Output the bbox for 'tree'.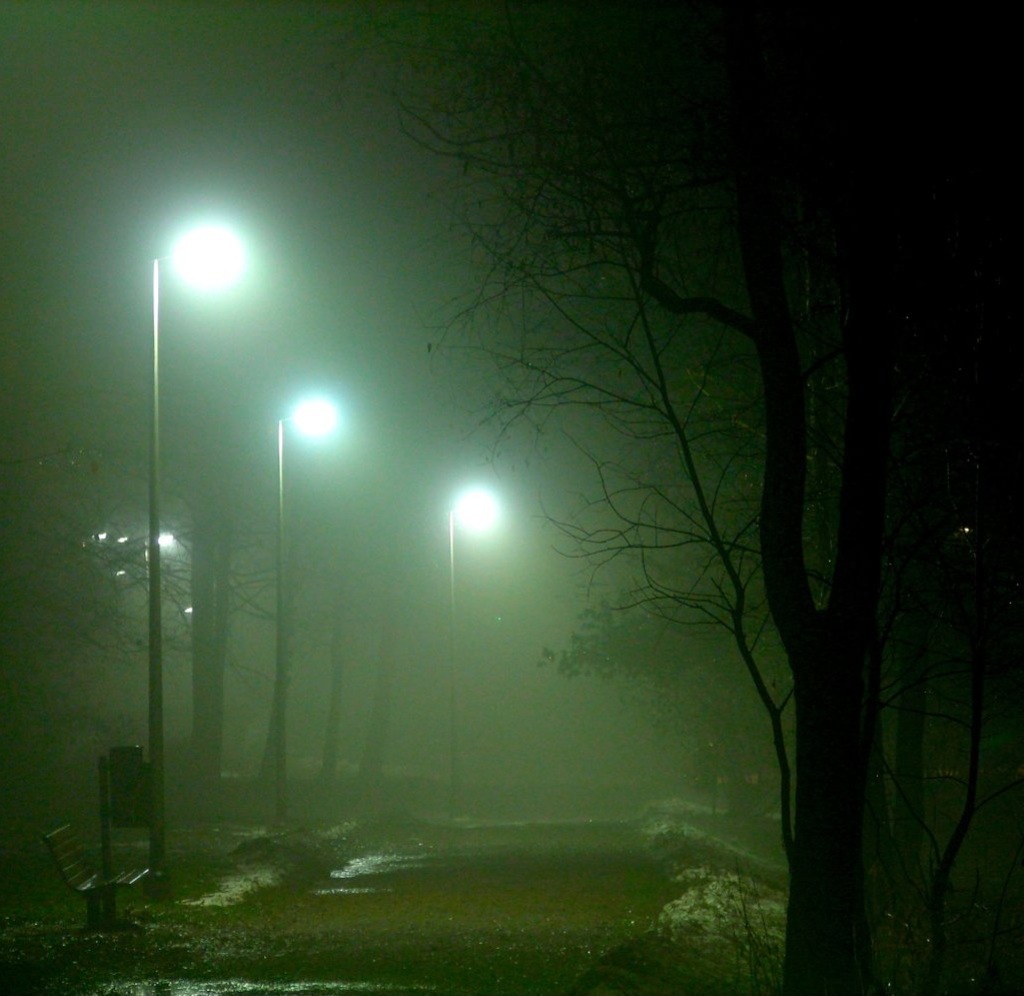
{"left": 402, "top": 76, "right": 855, "bottom": 832}.
